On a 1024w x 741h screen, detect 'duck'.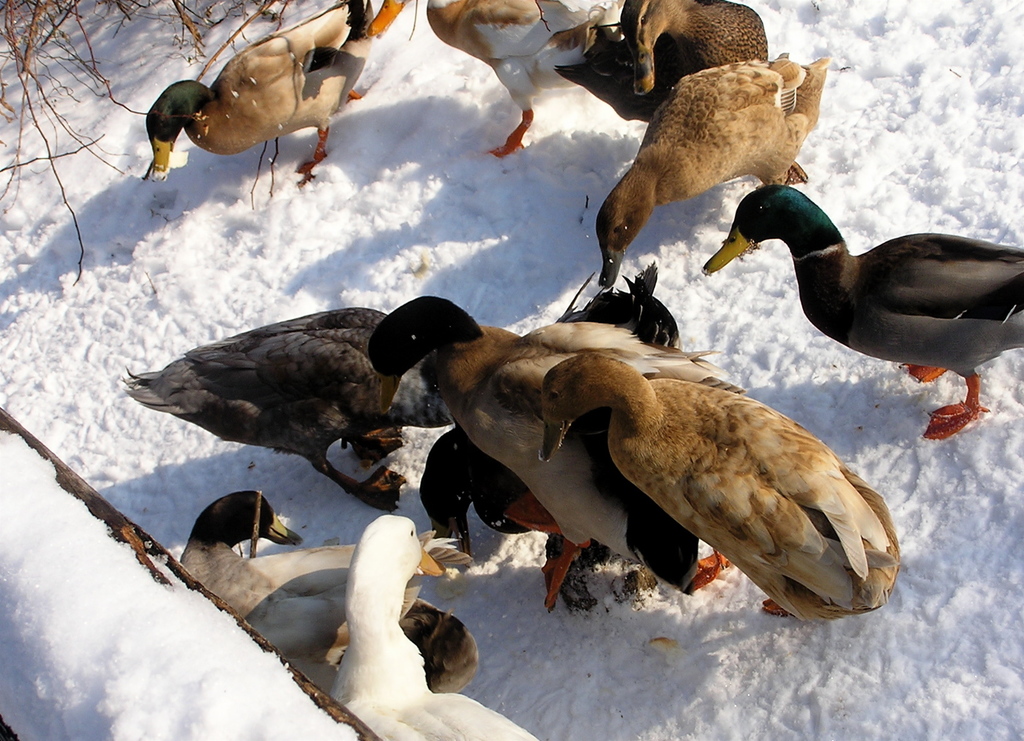
x1=152, y1=483, x2=465, y2=667.
